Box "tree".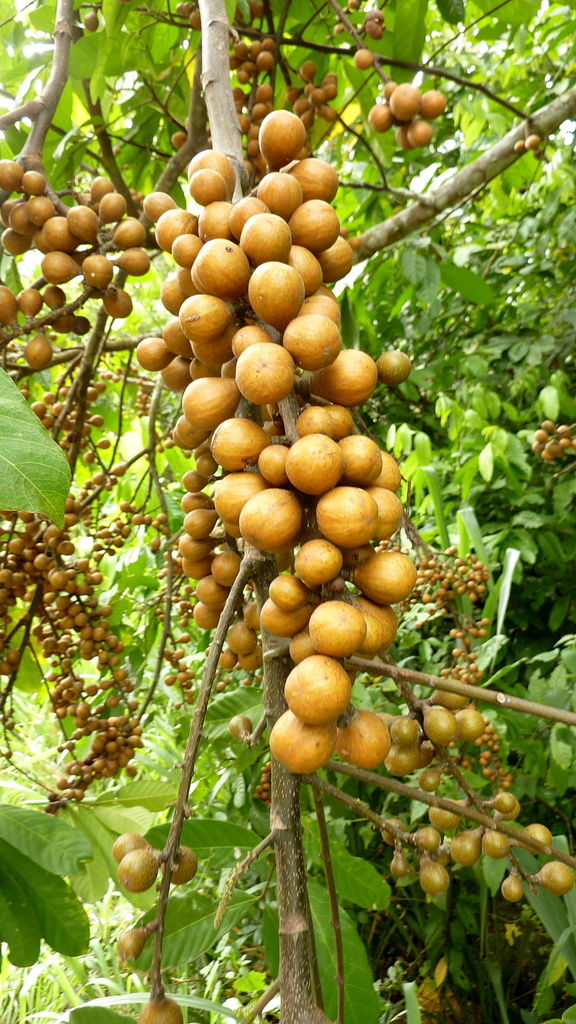
{"left": 0, "top": 0, "right": 575, "bottom": 1022}.
